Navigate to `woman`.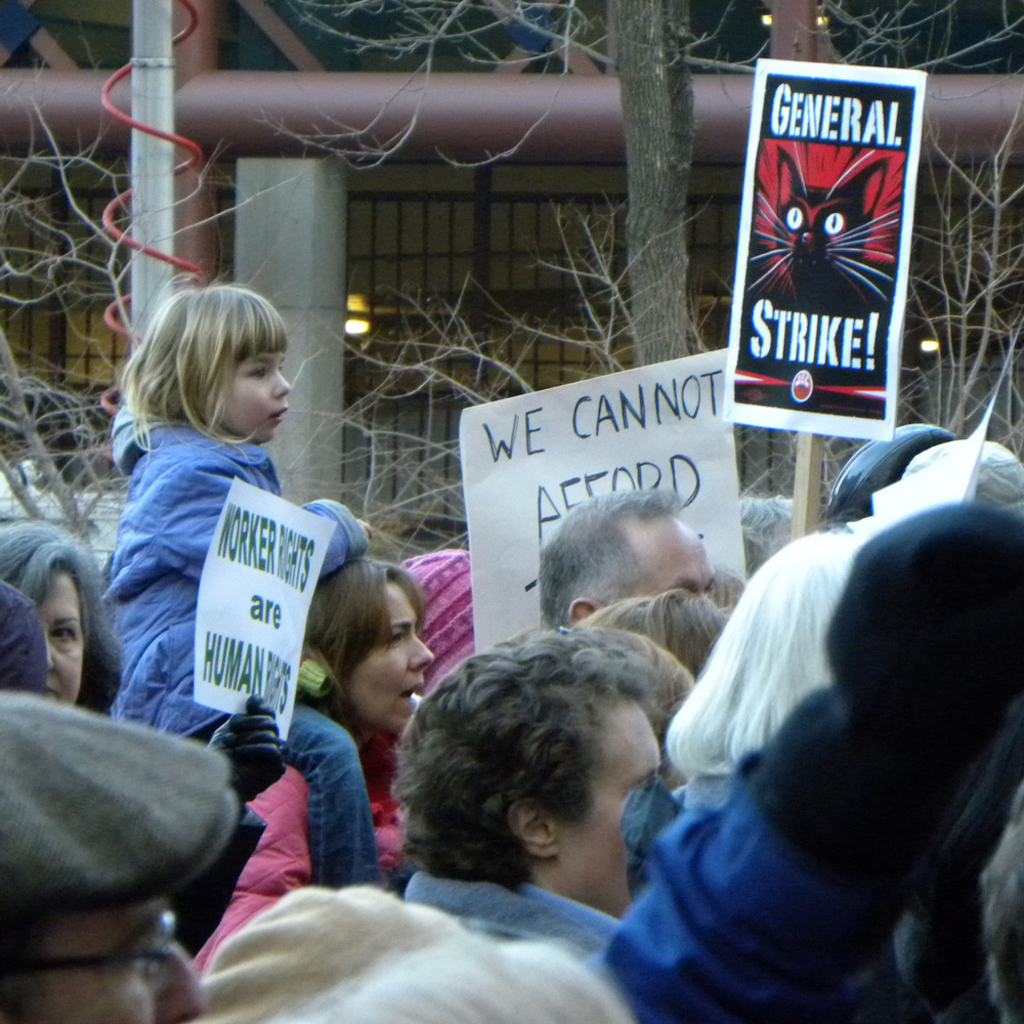
Navigation target: detection(0, 521, 127, 709).
